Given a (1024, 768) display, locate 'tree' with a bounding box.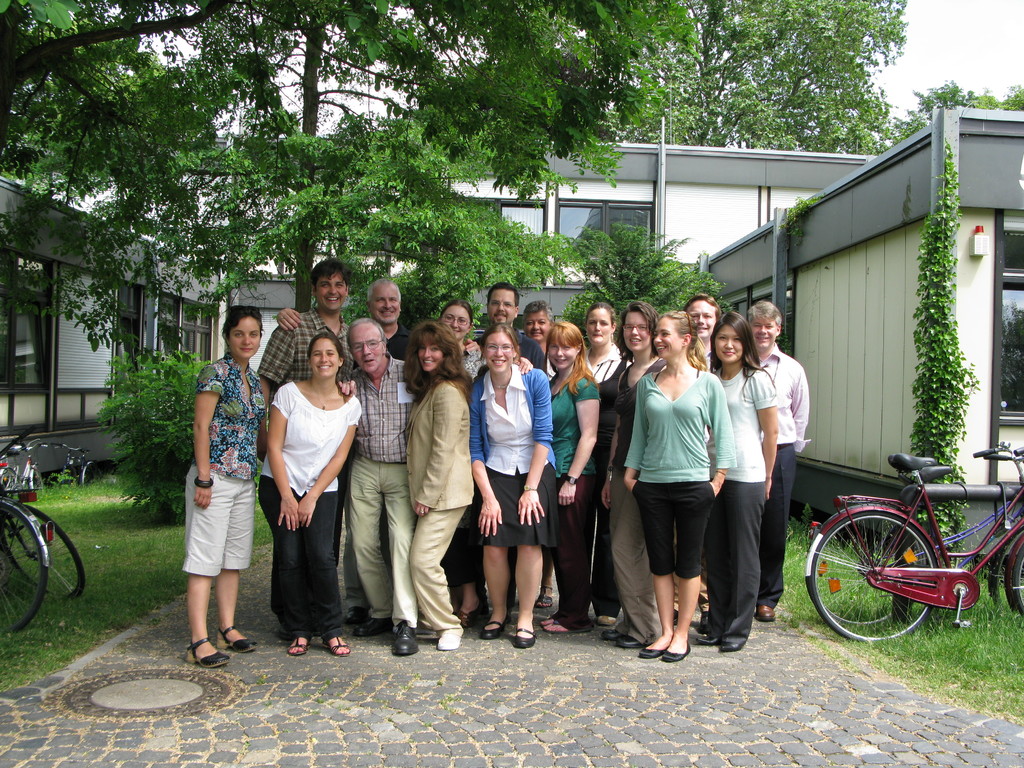
Located: bbox(198, 0, 575, 426).
